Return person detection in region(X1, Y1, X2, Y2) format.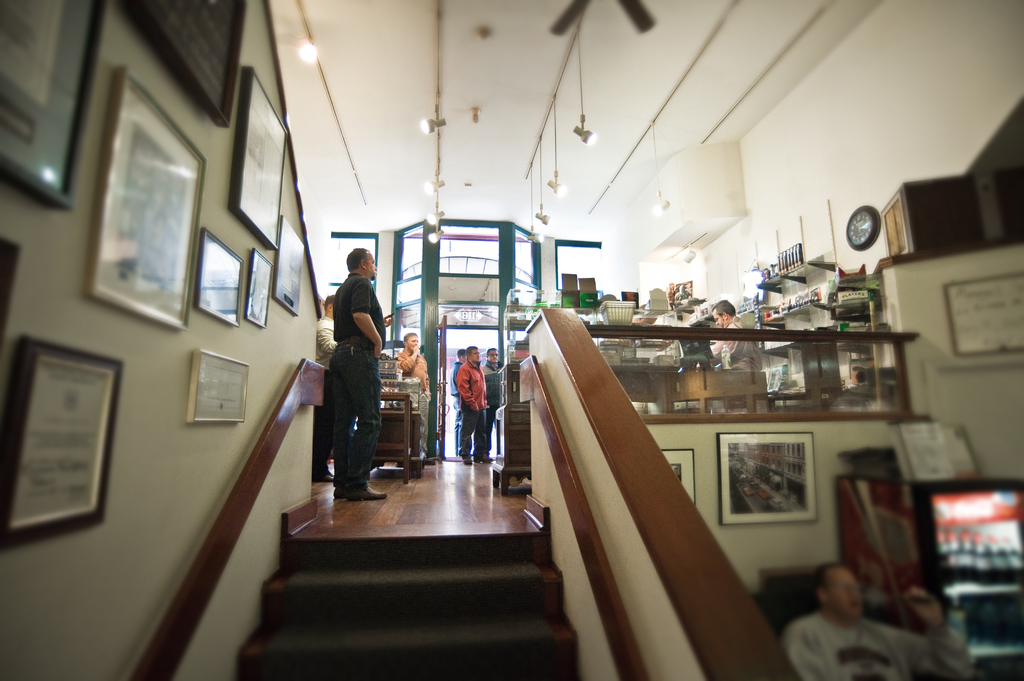
region(396, 332, 432, 453).
